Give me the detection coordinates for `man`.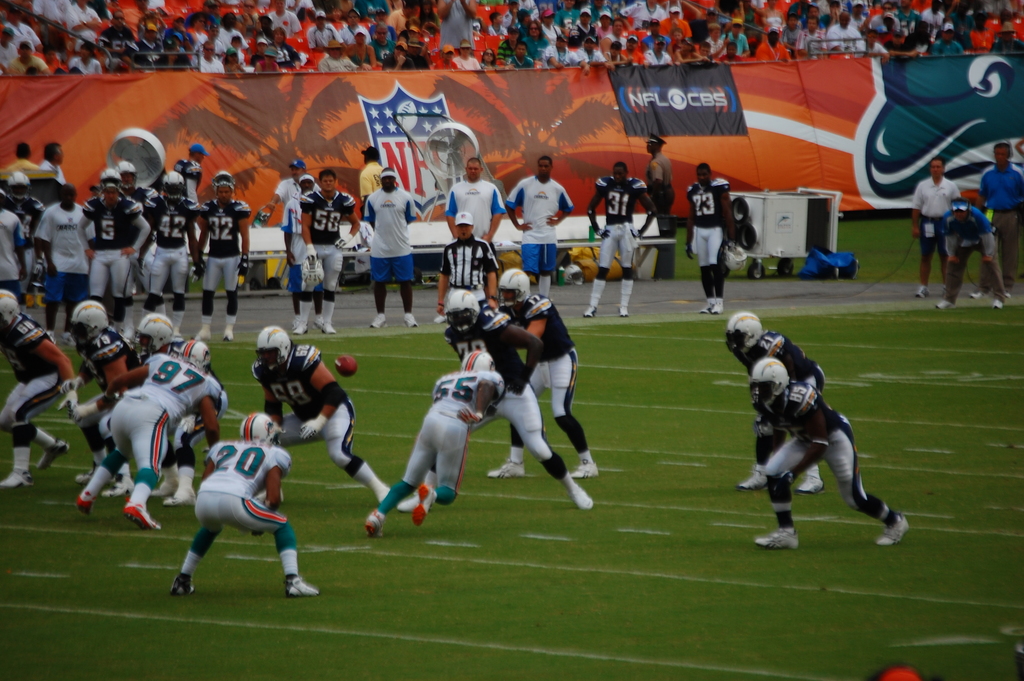
[left=750, top=26, right=792, bottom=62].
